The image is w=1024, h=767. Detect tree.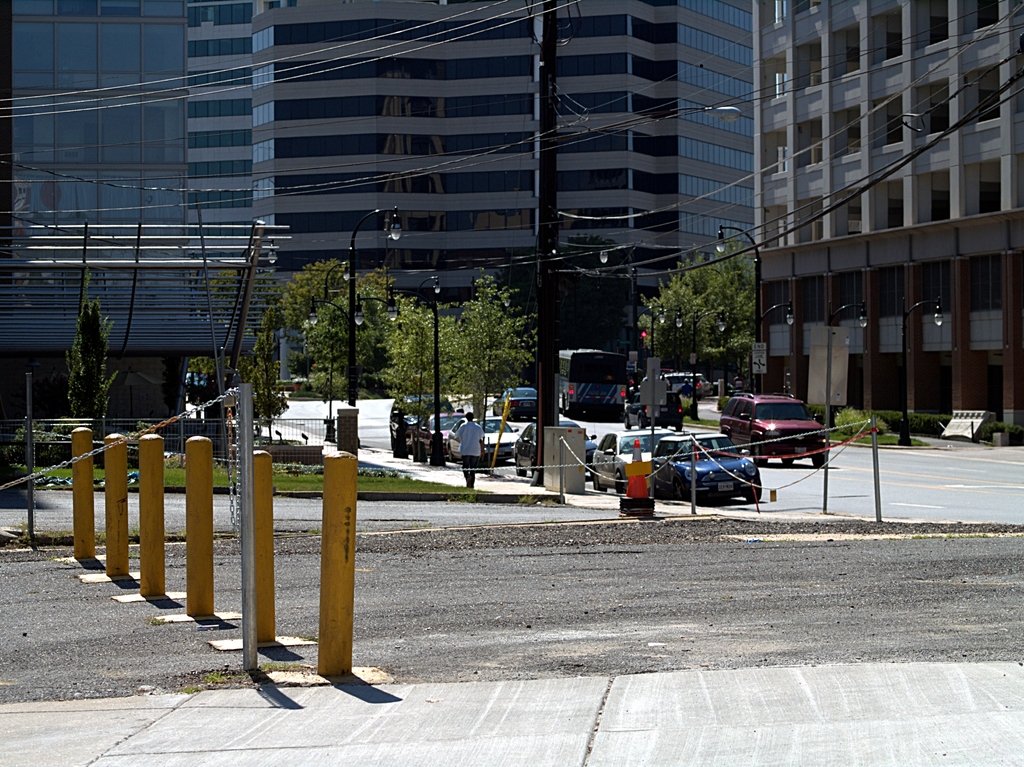
Detection: l=452, t=277, r=593, b=436.
